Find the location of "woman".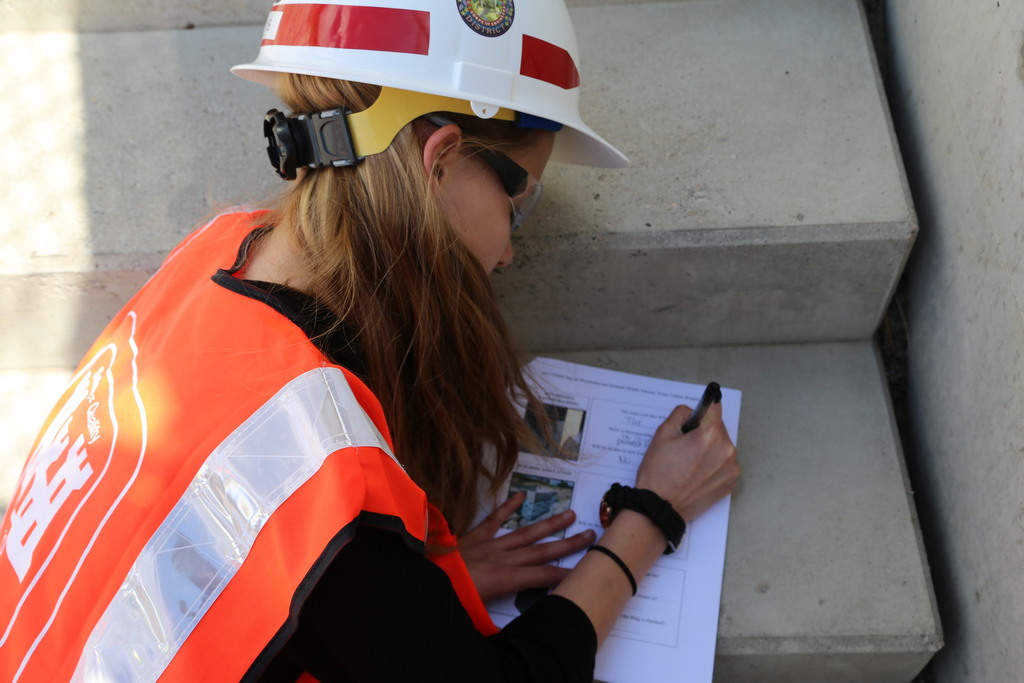
Location: Rect(0, 0, 746, 682).
